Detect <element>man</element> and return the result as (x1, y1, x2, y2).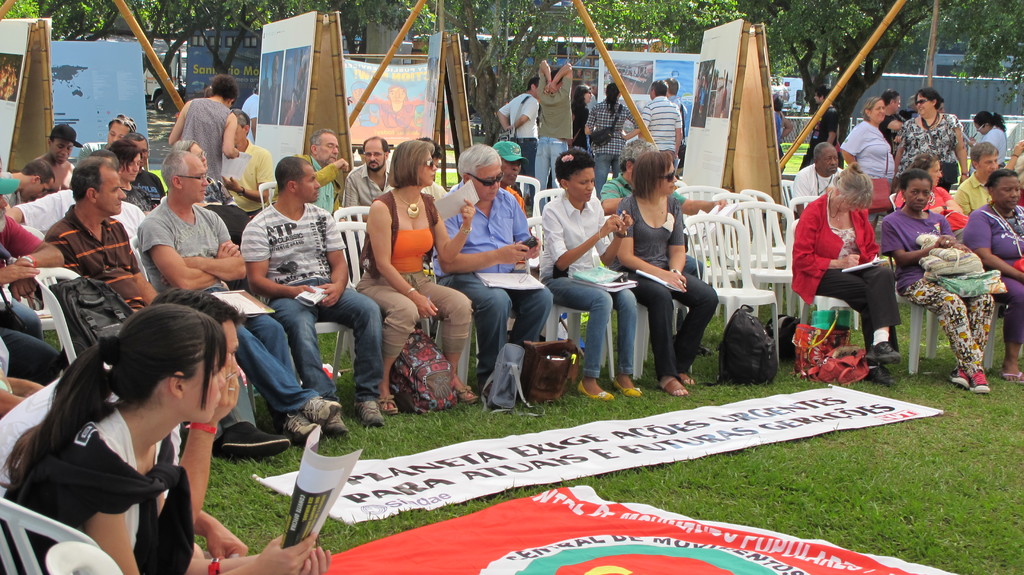
(342, 134, 394, 206).
